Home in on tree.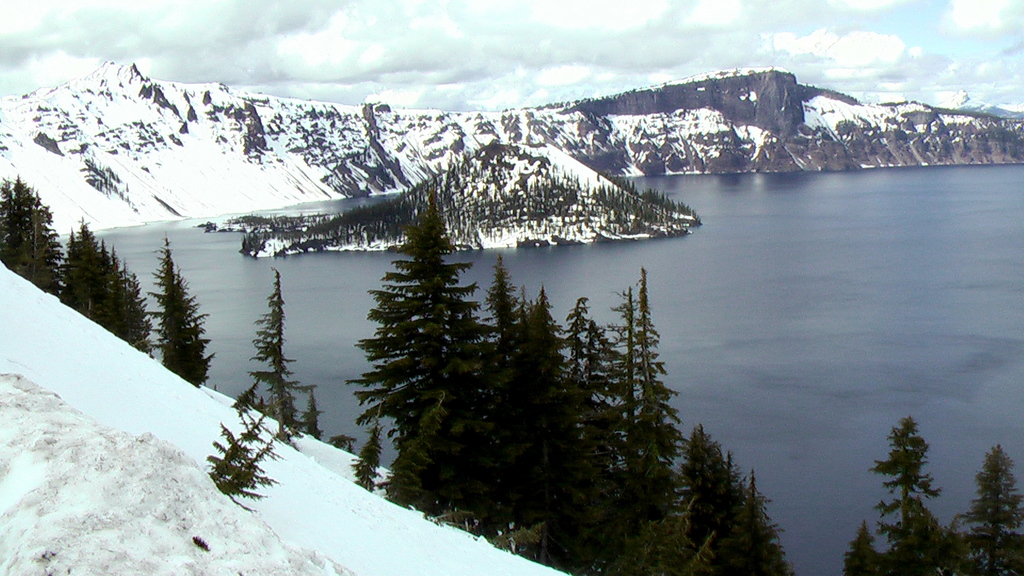
Homed in at [845, 515, 881, 575].
